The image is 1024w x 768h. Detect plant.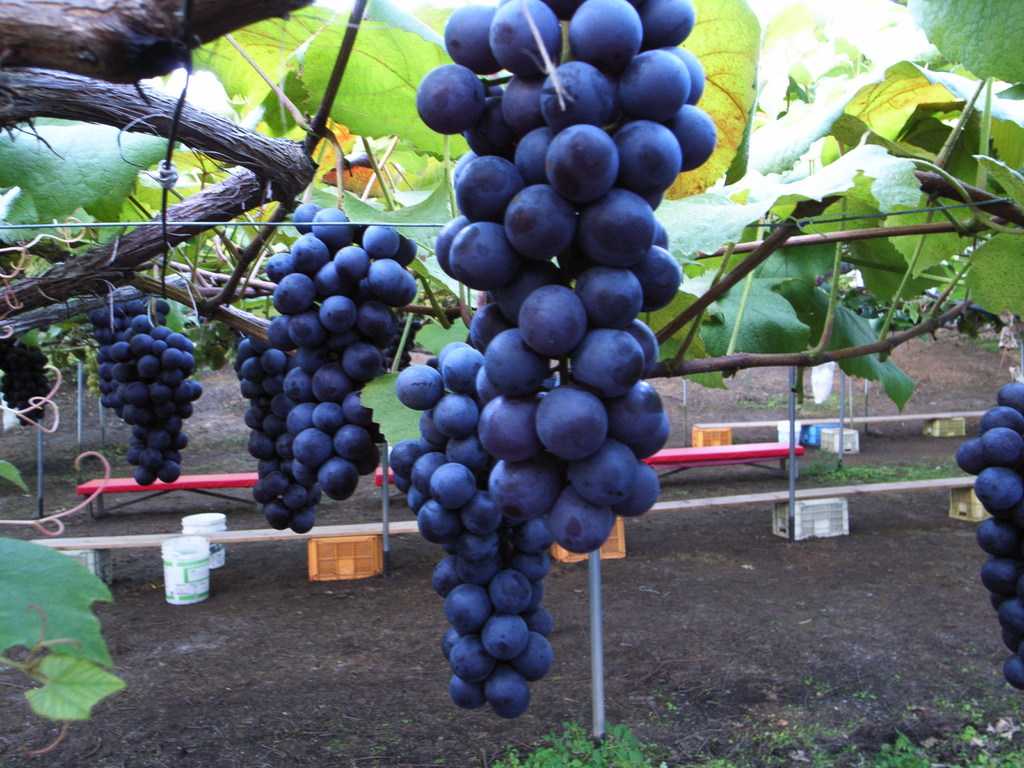
Detection: [x1=483, y1=712, x2=644, y2=767].
